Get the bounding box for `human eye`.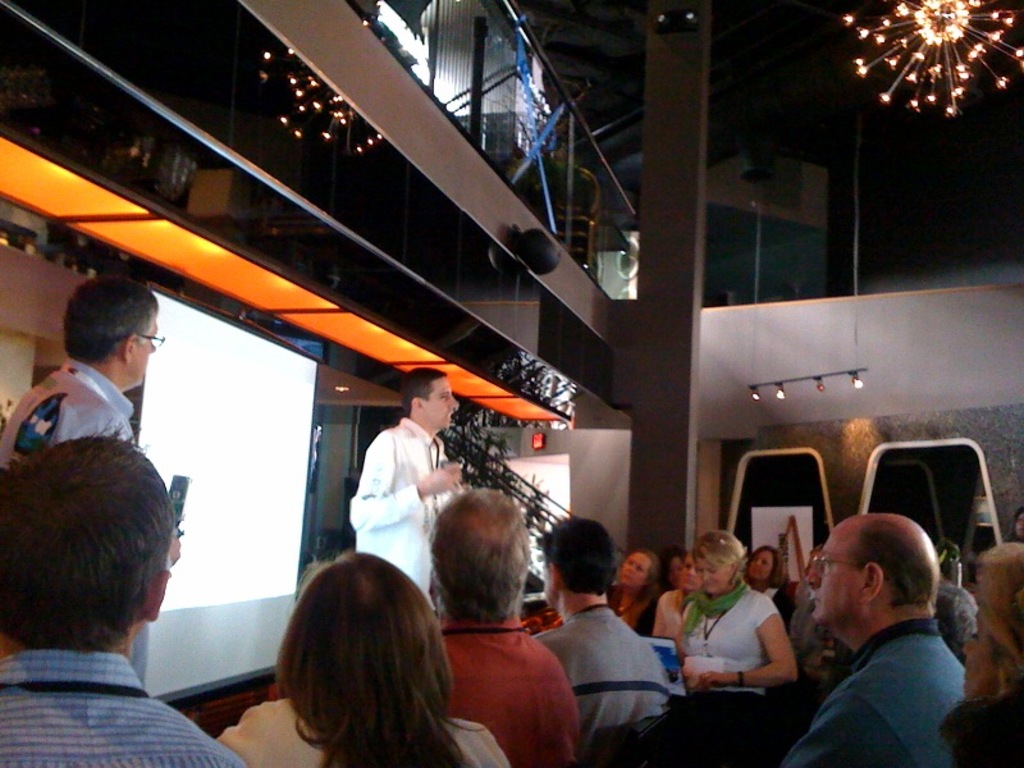
region(750, 559, 758, 568).
